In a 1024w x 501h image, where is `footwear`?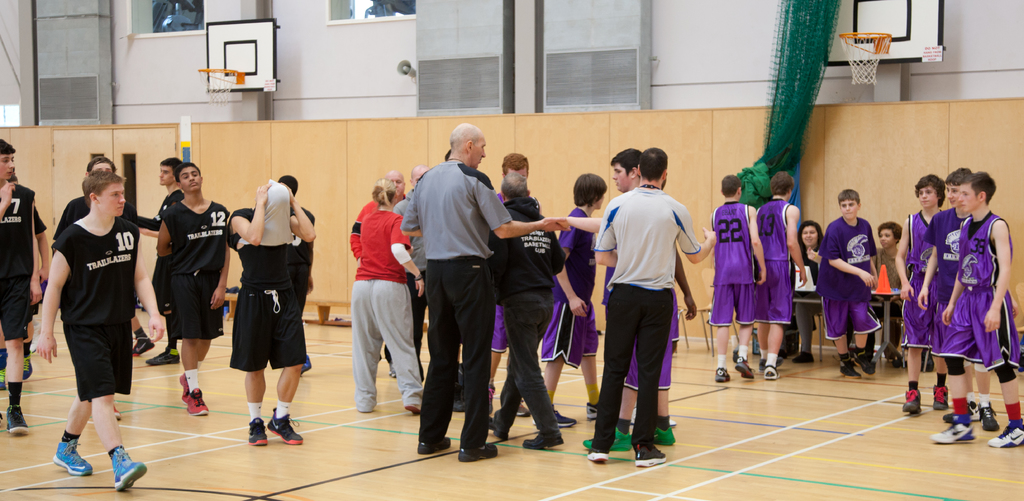
(left=902, top=390, right=918, bottom=413).
